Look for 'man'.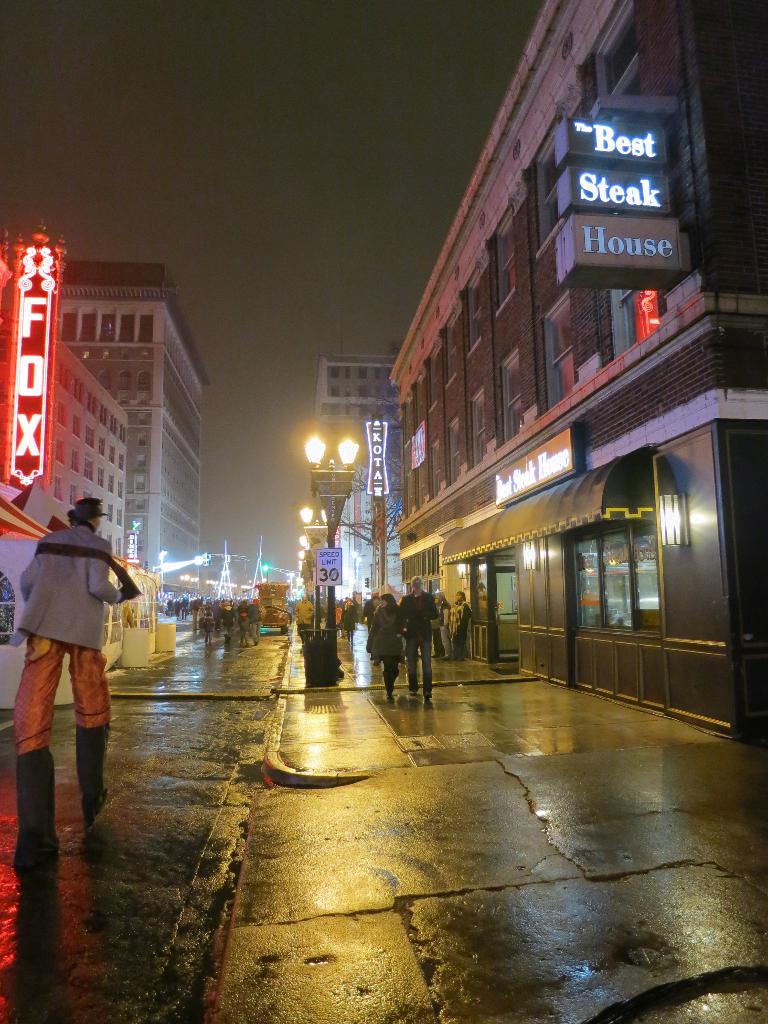
Found: <bbox>8, 499, 151, 877</bbox>.
